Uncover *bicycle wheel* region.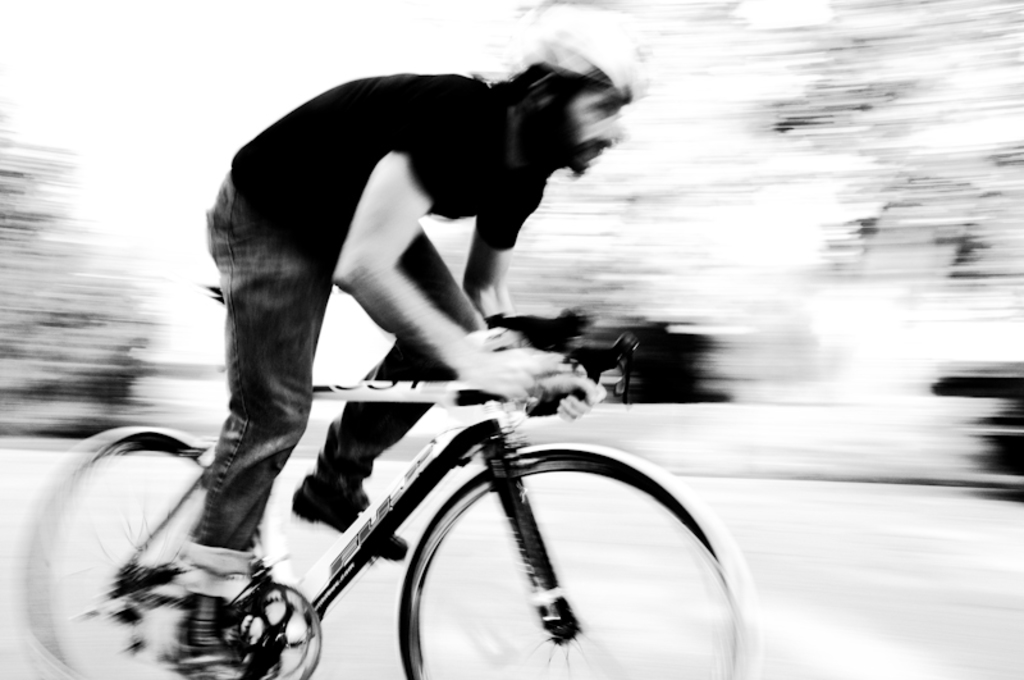
Uncovered: rect(399, 439, 755, 679).
